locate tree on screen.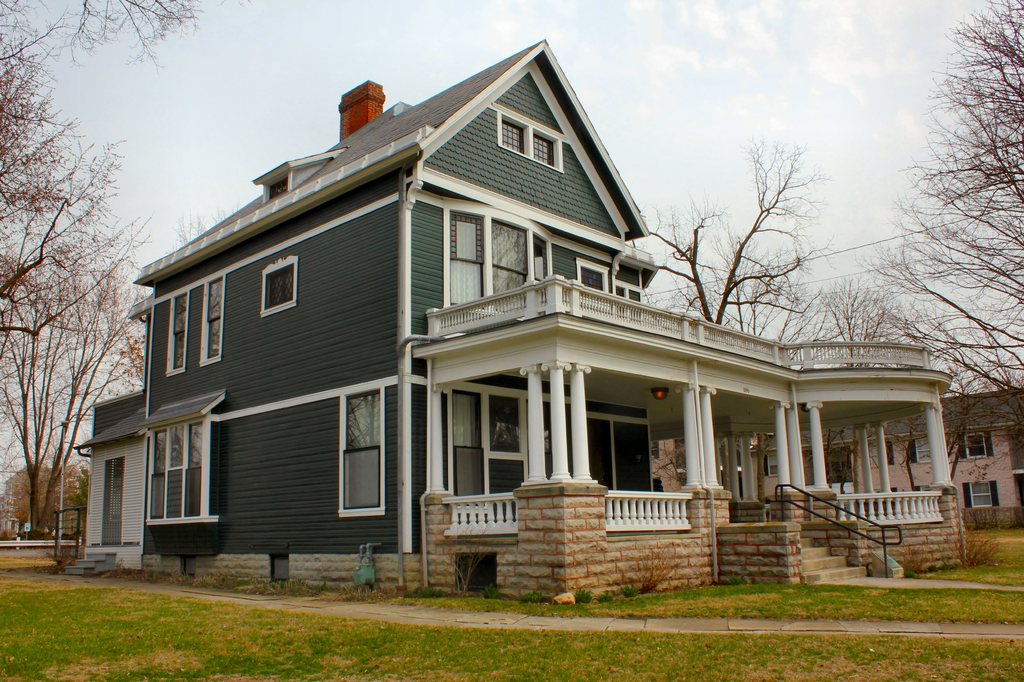
On screen at bbox(32, 0, 209, 84).
